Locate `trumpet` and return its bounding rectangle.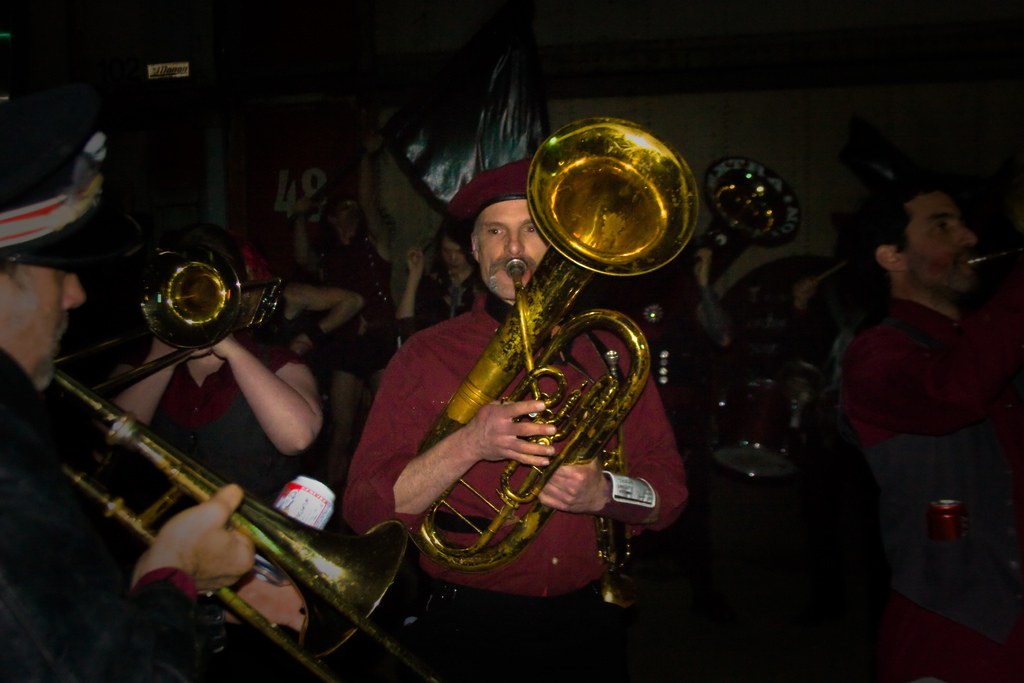
[669,157,816,472].
